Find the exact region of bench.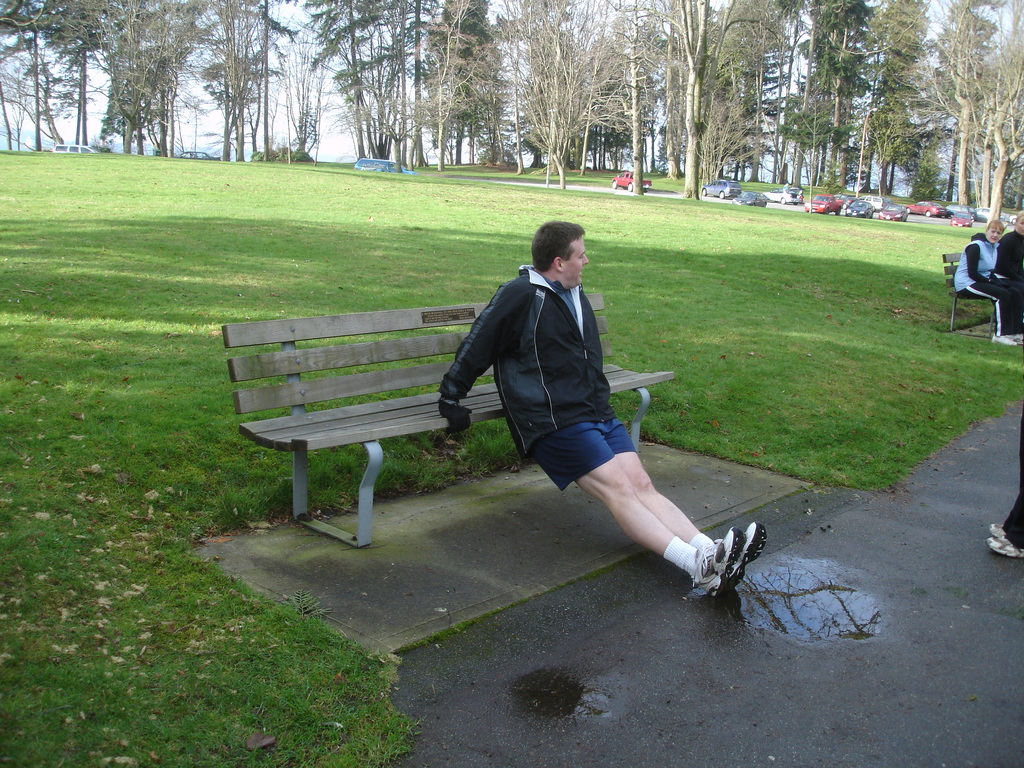
Exact region: box=[219, 288, 674, 546].
